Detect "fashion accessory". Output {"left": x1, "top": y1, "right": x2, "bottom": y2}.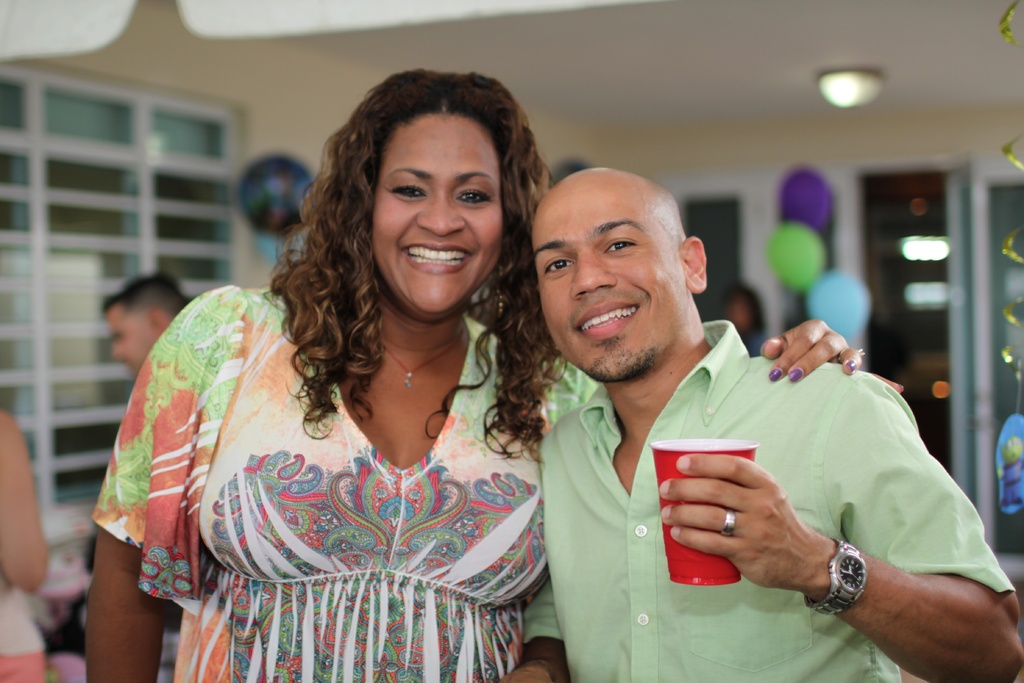
{"left": 767, "top": 368, "right": 782, "bottom": 384}.
